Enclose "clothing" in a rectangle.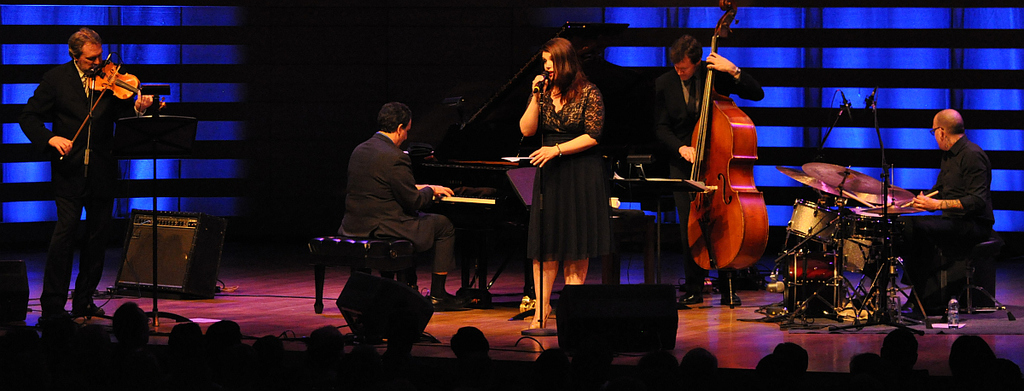
{"left": 18, "top": 59, "right": 147, "bottom": 309}.
